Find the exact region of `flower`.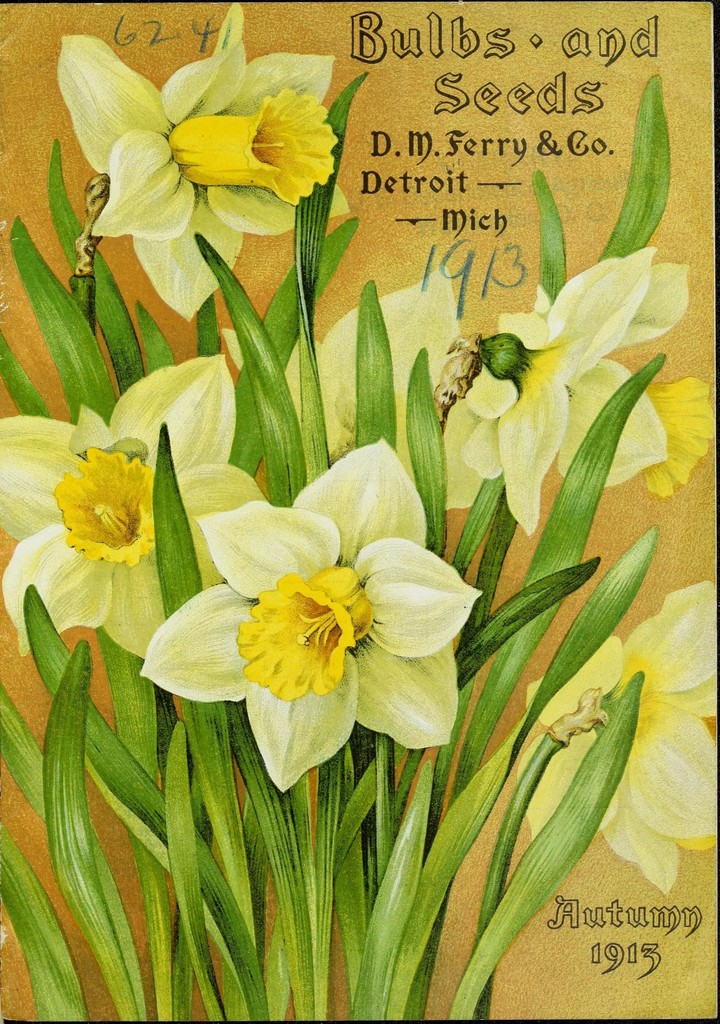
Exact region: {"x1": 0, "y1": 352, "x2": 271, "y2": 655}.
